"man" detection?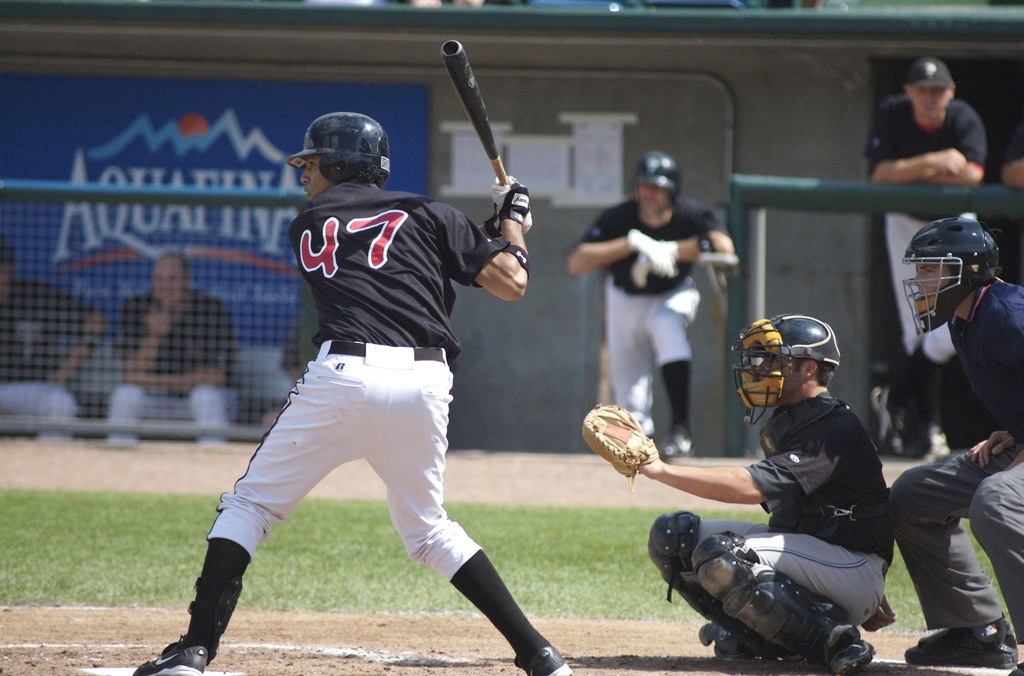
<box>100,248,255,446</box>
